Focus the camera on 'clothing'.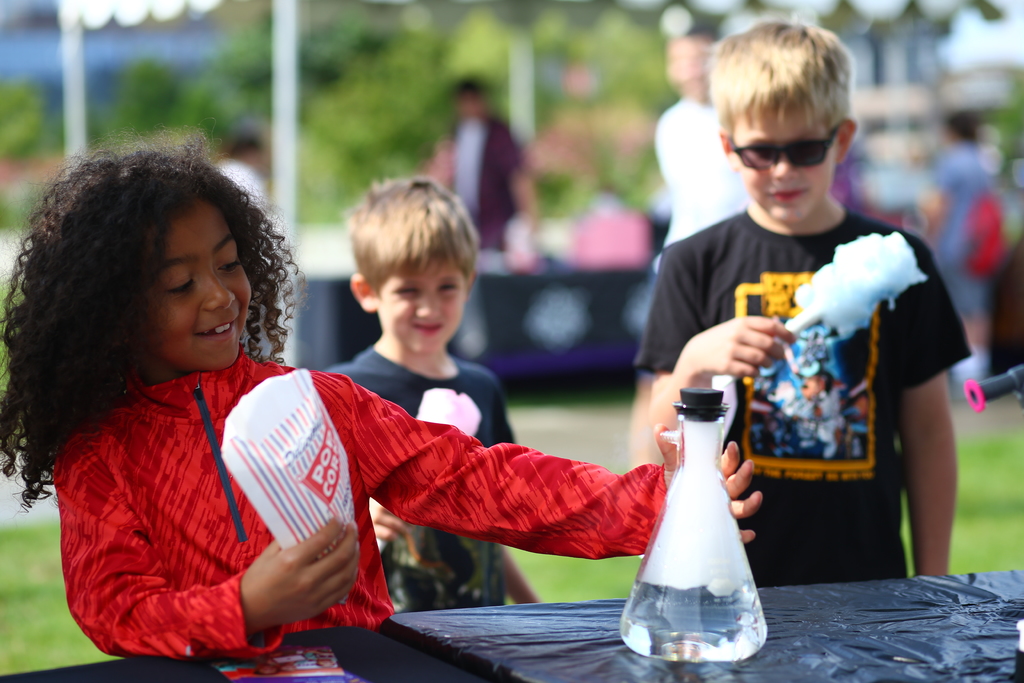
Focus region: (922, 144, 988, 317).
